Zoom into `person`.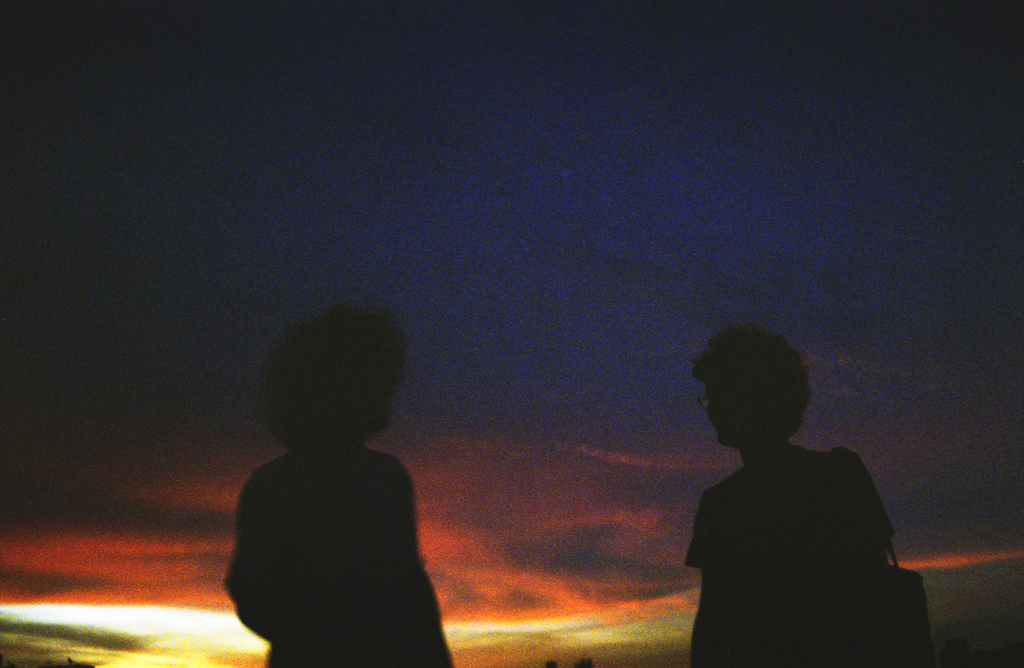
Zoom target: 679, 327, 913, 667.
